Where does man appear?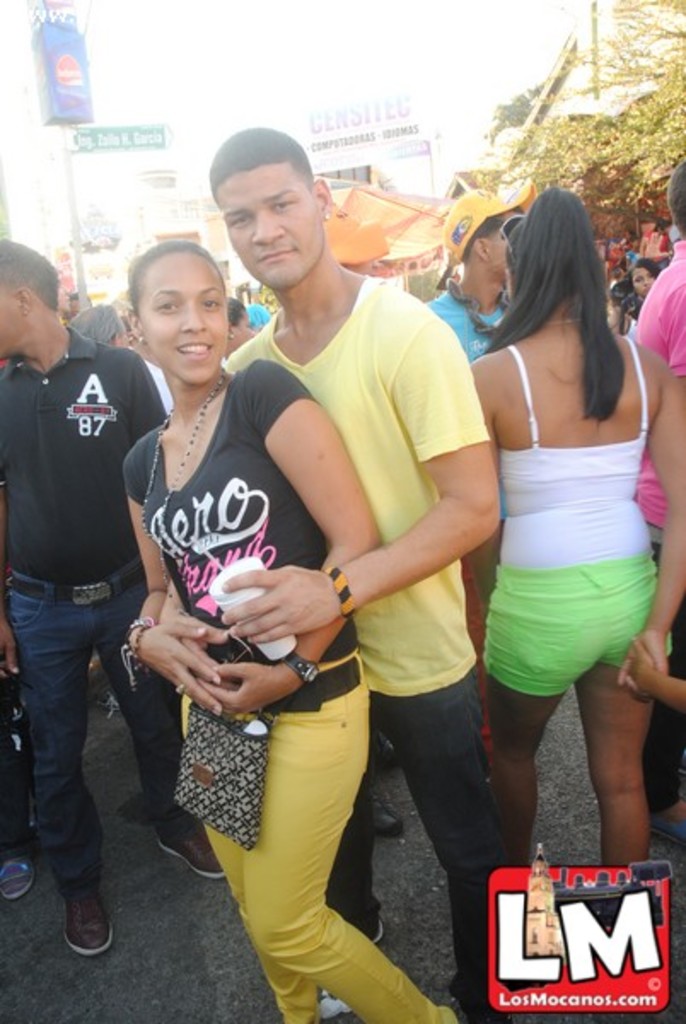
Appears at {"left": 626, "top": 155, "right": 684, "bottom": 841}.
